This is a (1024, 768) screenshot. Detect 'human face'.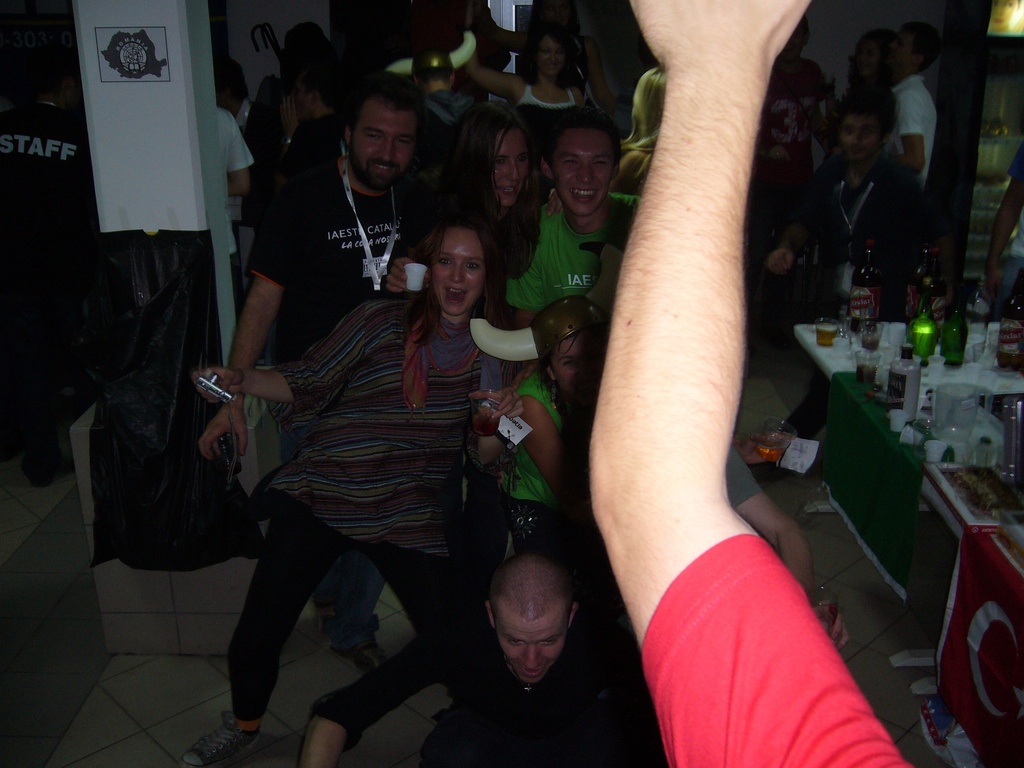
Rect(535, 38, 564, 81).
